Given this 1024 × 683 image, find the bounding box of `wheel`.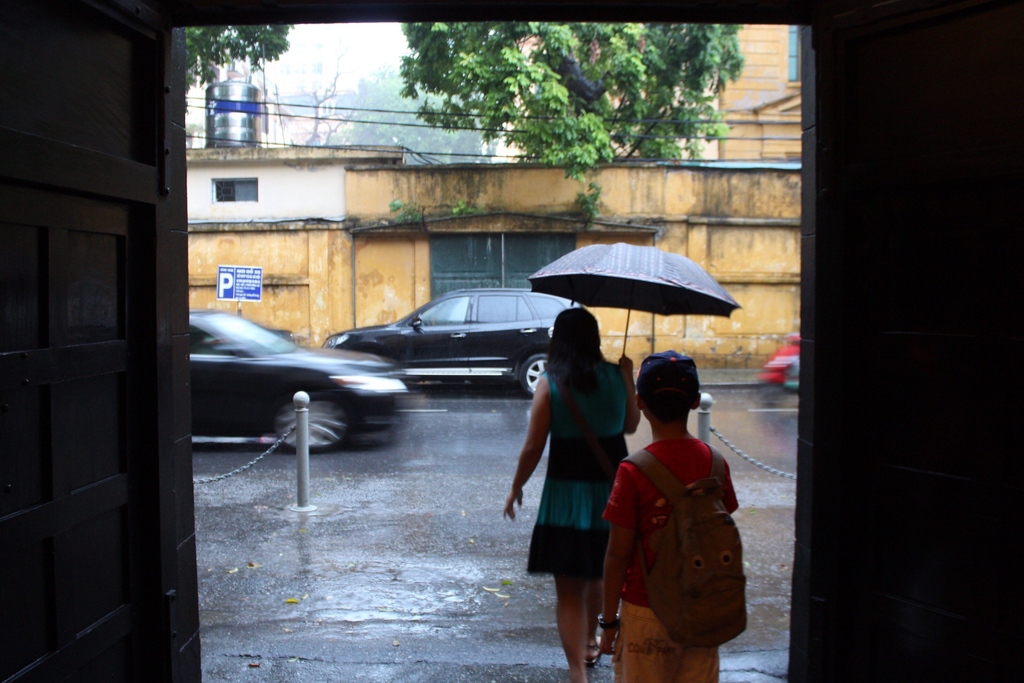
rect(278, 392, 358, 450).
